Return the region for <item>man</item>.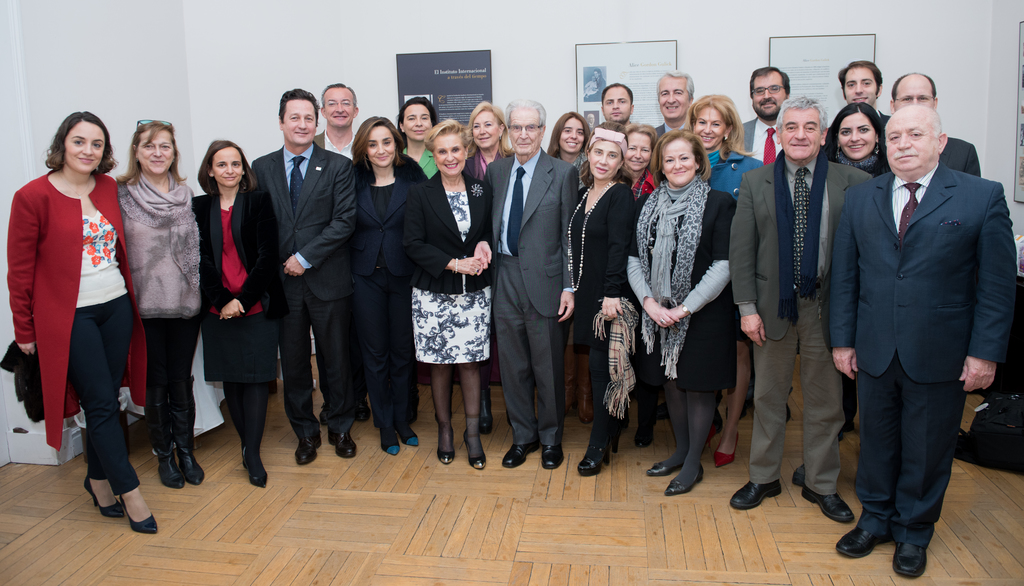
bbox(246, 86, 362, 476).
